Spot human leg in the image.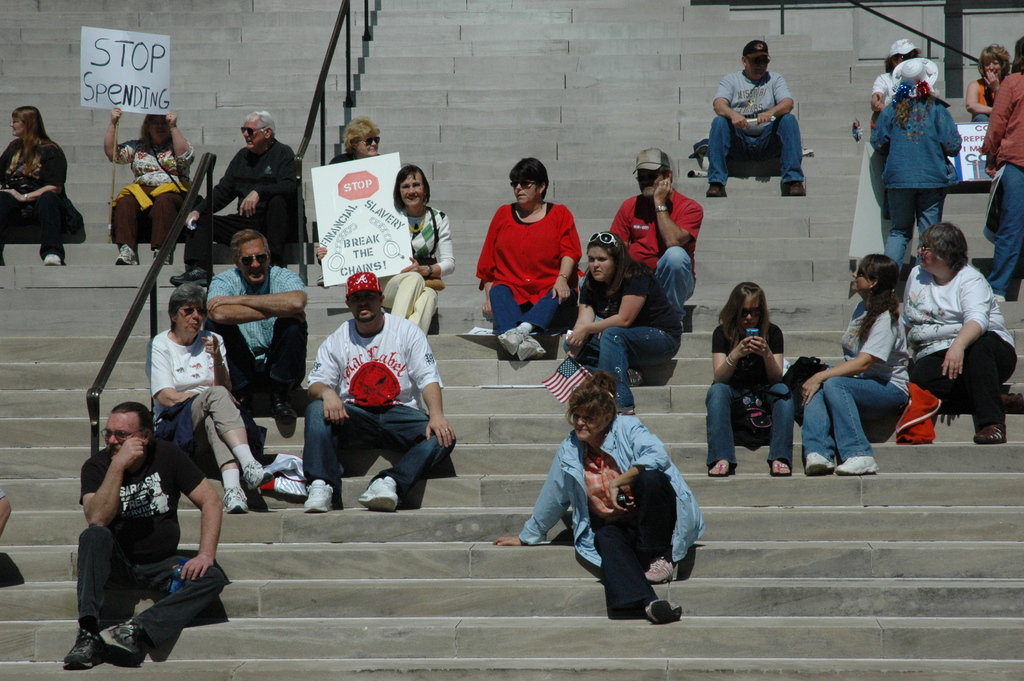
human leg found at bbox=[80, 529, 113, 669].
